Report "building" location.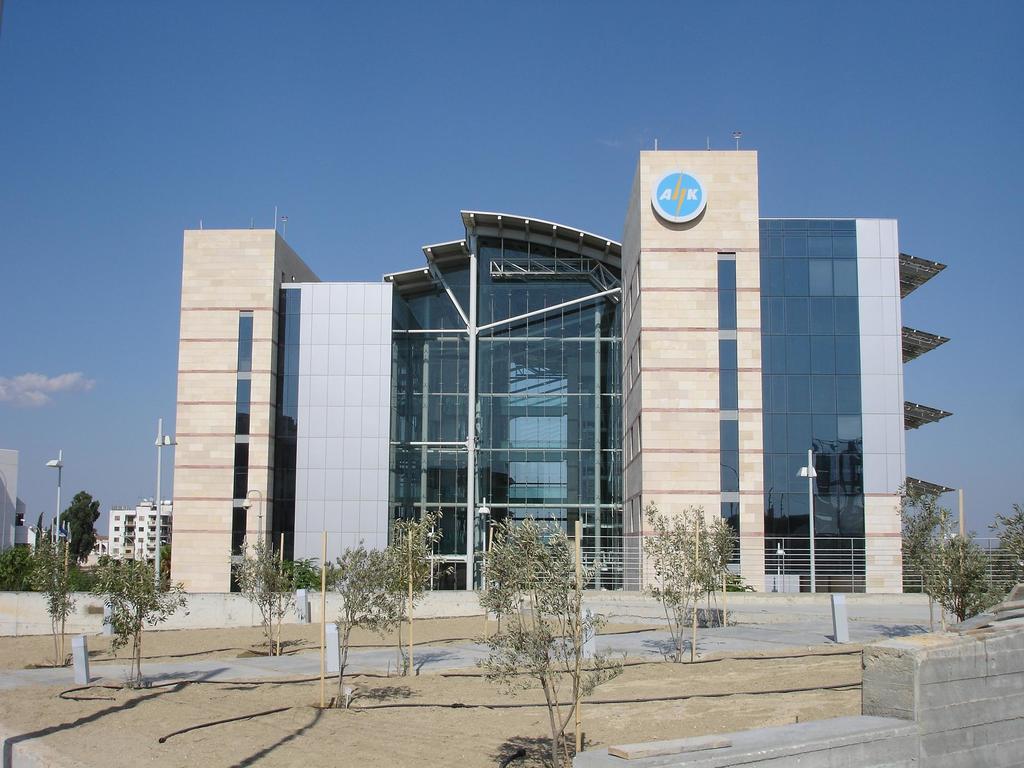
Report: detection(78, 498, 173, 586).
